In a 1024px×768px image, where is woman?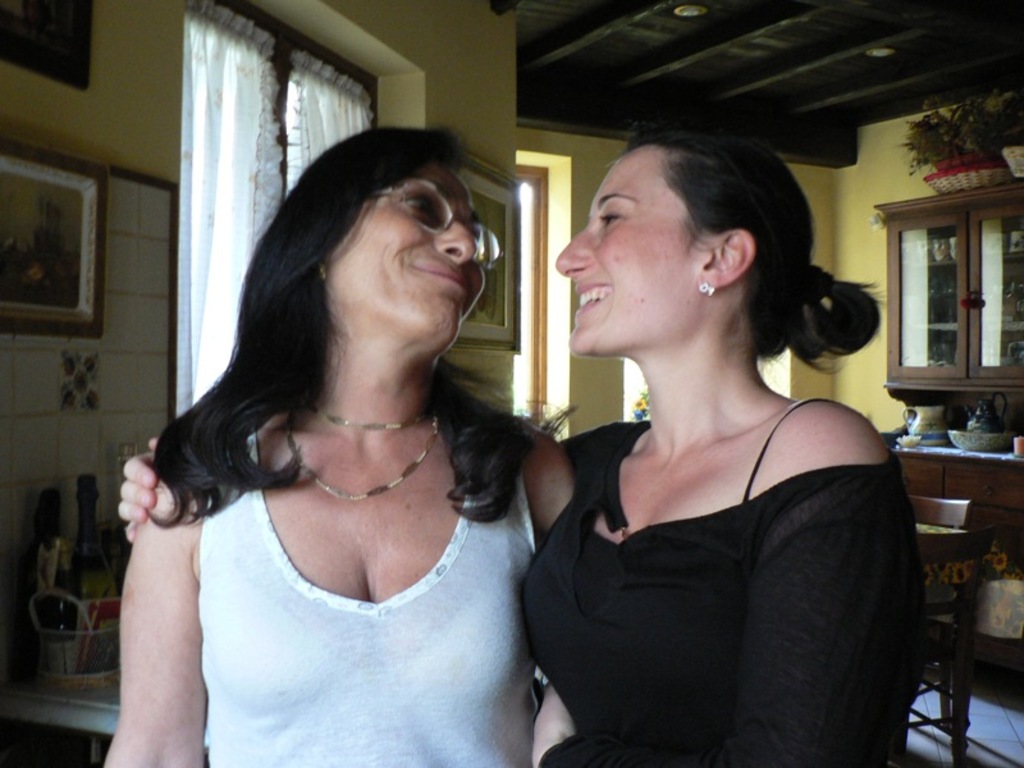
60/106/579/767.
